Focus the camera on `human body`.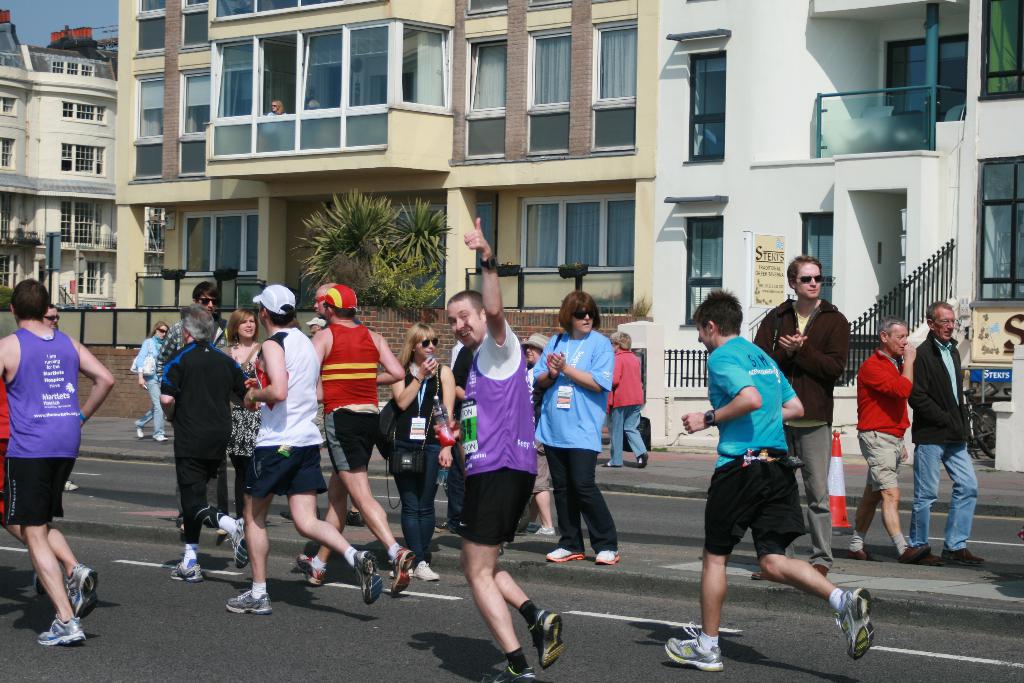
Focus region: left=534, top=329, right=611, bottom=556.
